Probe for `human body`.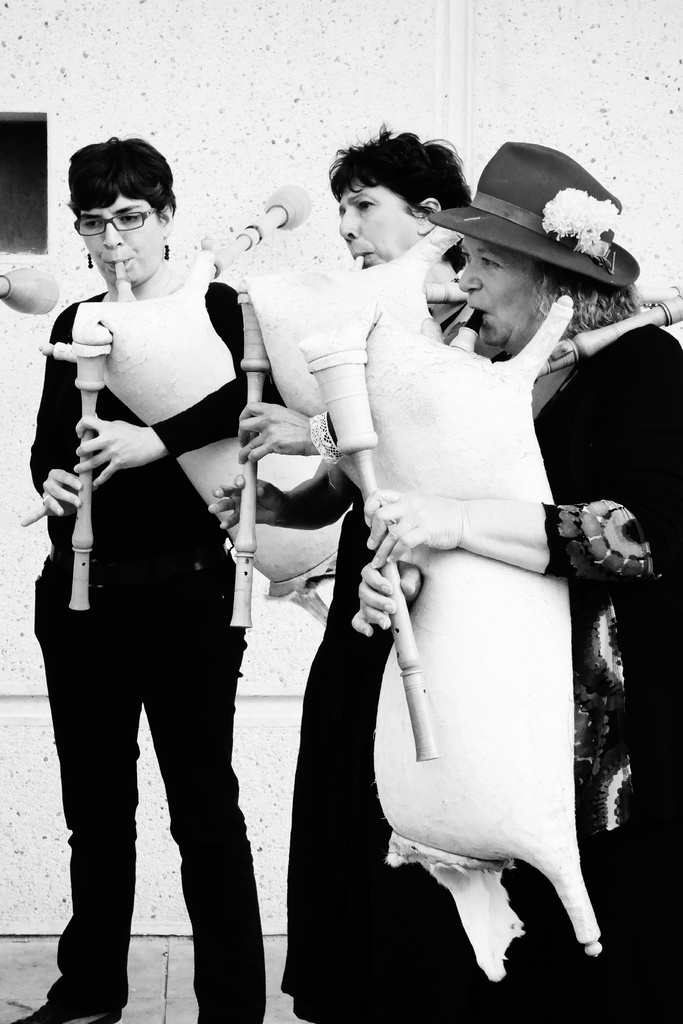
Probe result: {"x1": 36, "y1": 118, "x2": 264, "y2": 1008}.
